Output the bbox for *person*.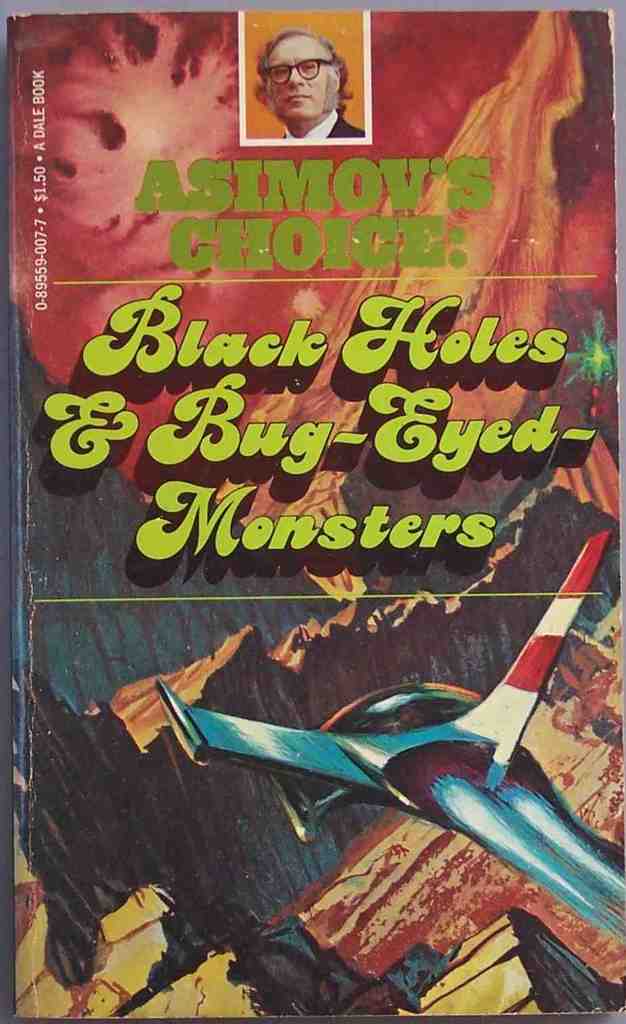
246, 30, 372, 144.
